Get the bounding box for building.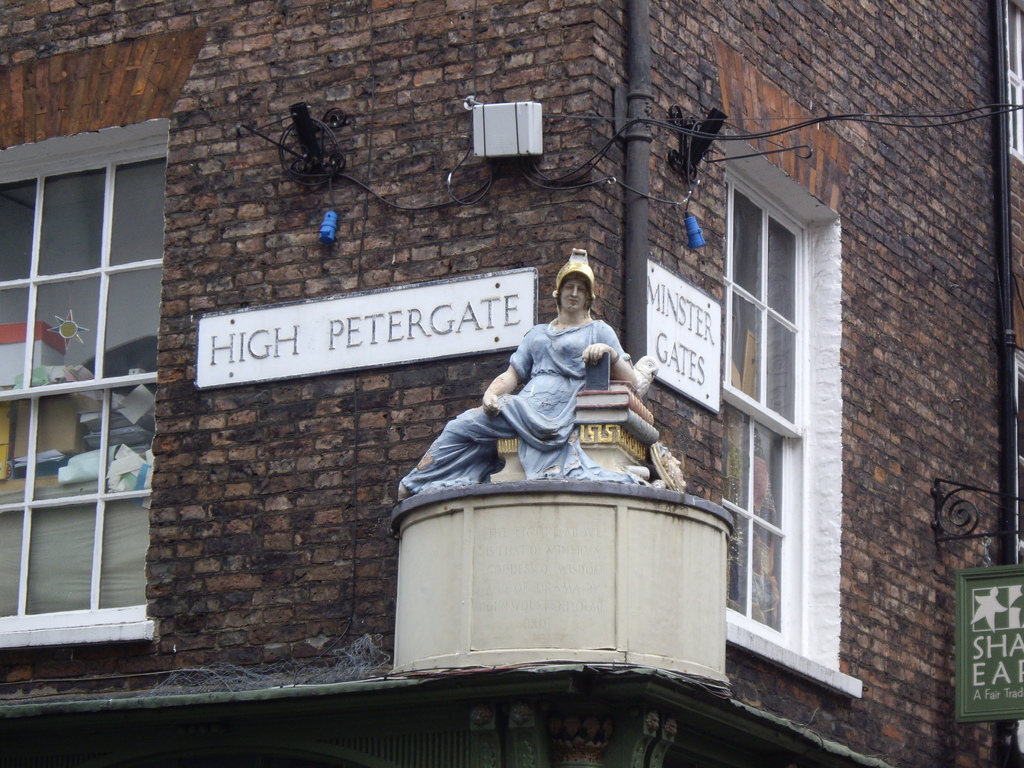
Rect(0, 0, 1023, 767).
